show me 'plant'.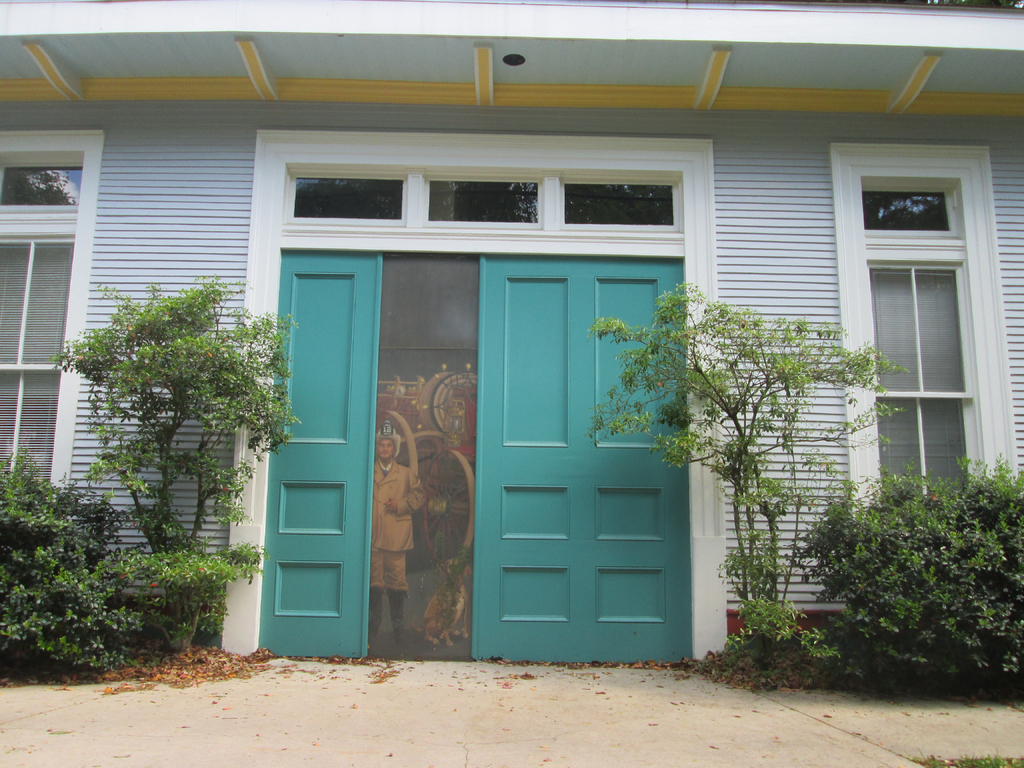
'plant' is here: x1=51 y1=260 x2=297 y2=653.
